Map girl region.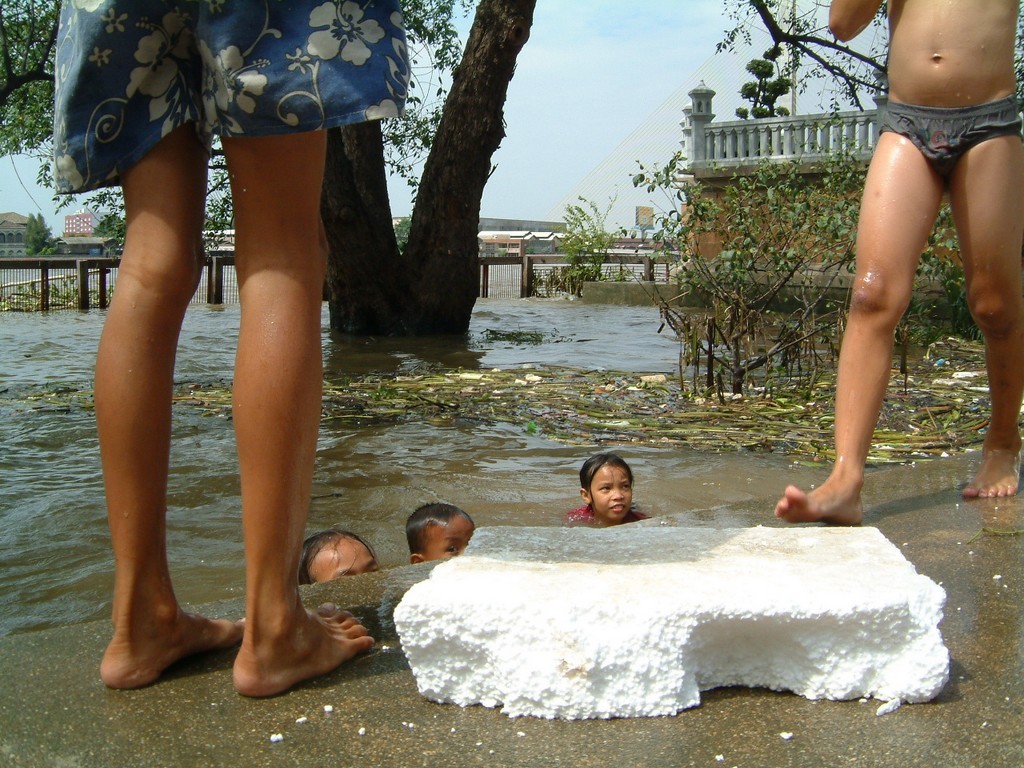
Mapped to 559/448/645/526.
